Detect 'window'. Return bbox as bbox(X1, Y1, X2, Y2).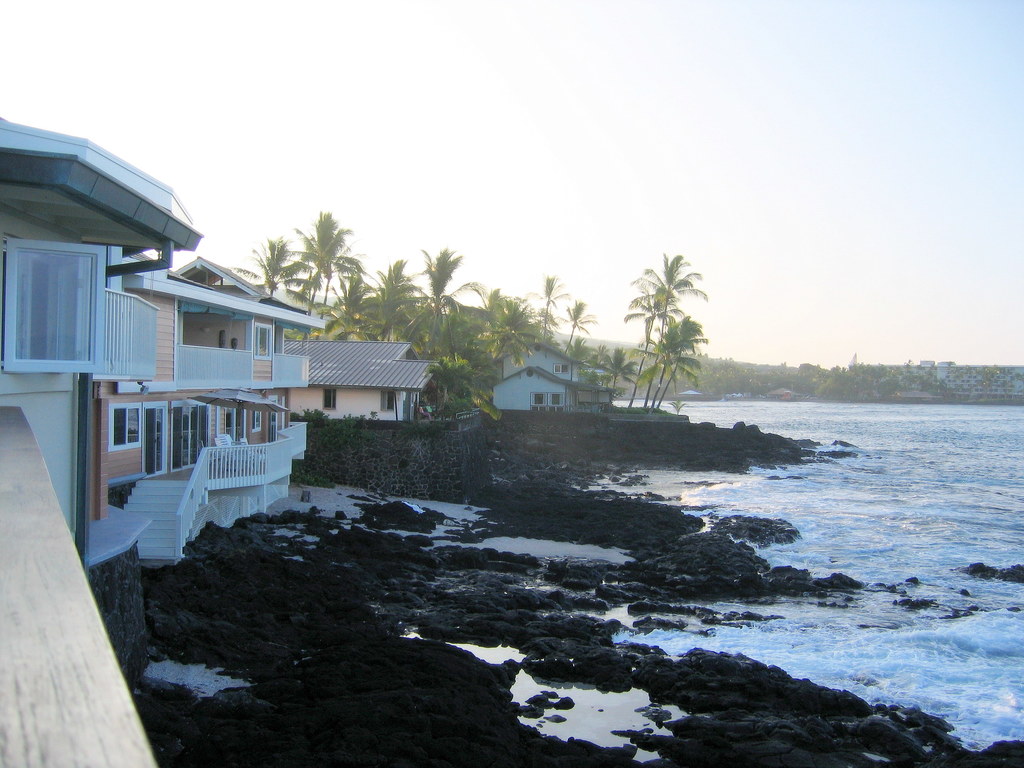
bbox(249, 405, 266, 429).
